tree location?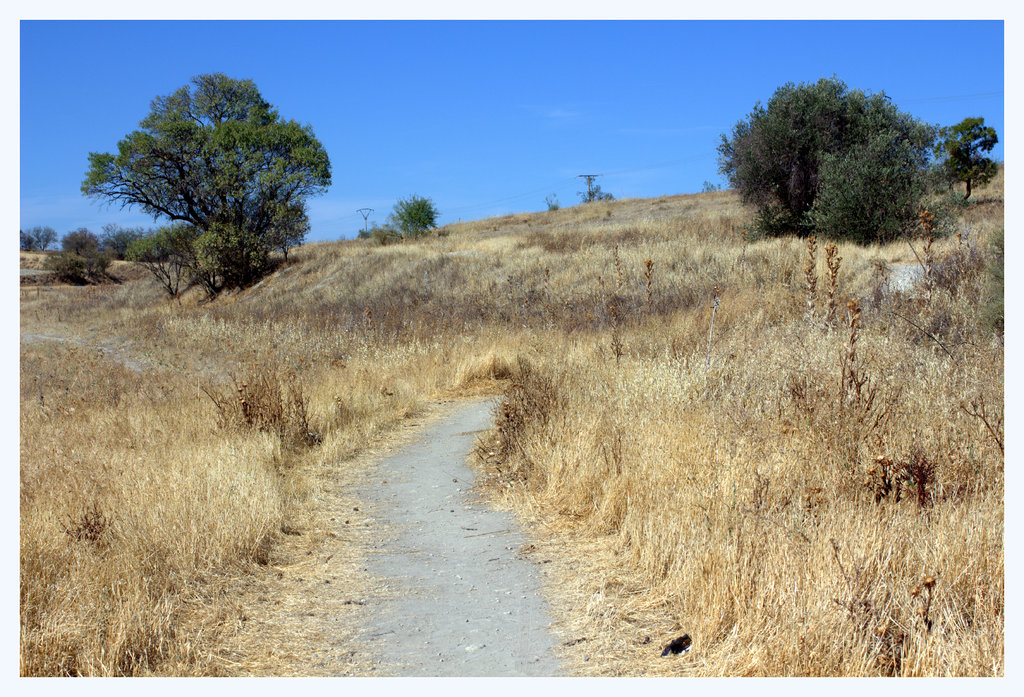
x1=584 y1=188 x2=616 y2=200
